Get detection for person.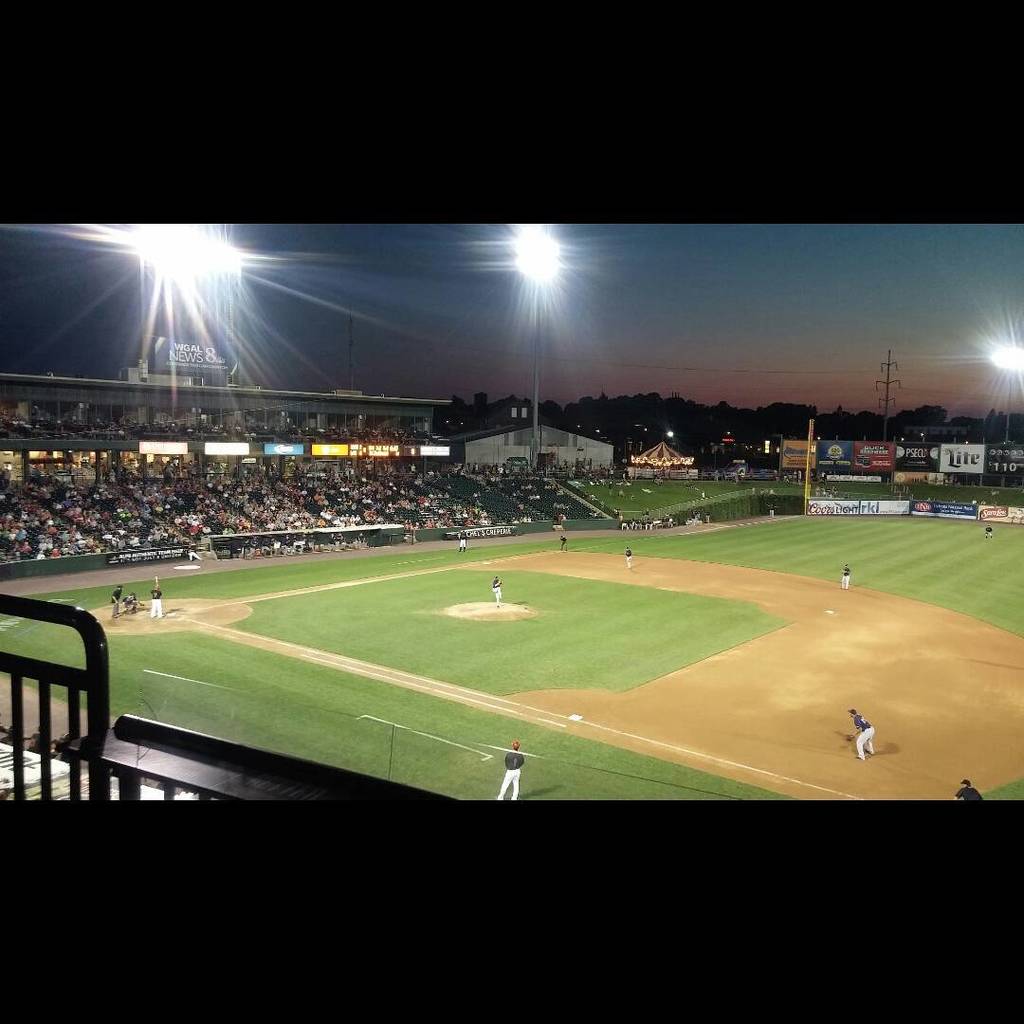
Detection: detection(845, 706, 873, 763).
